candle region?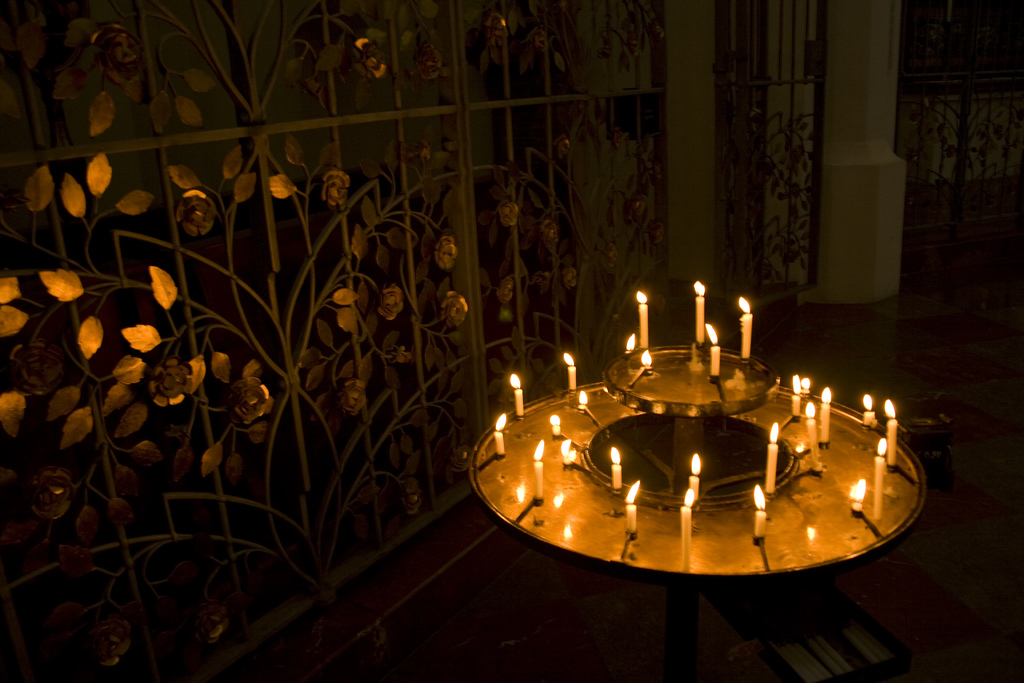
757:488:767:537
